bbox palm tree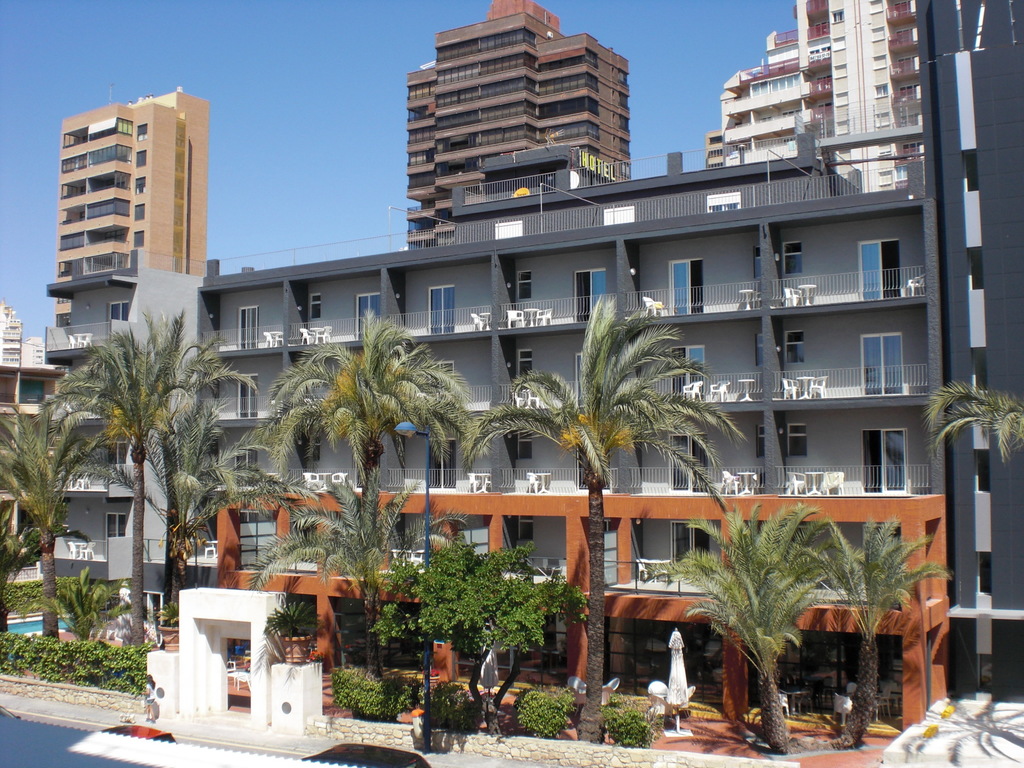
<bbox>794, 502, 921, 712</bbox>
